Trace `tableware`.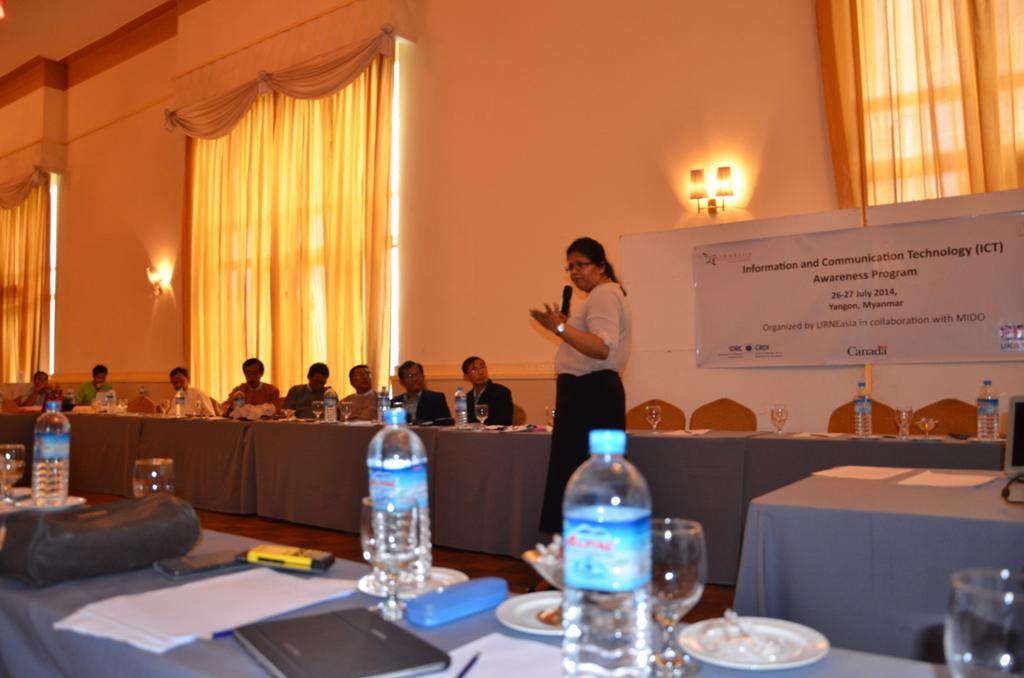
Traced to box(662, 522, 721, 633).
